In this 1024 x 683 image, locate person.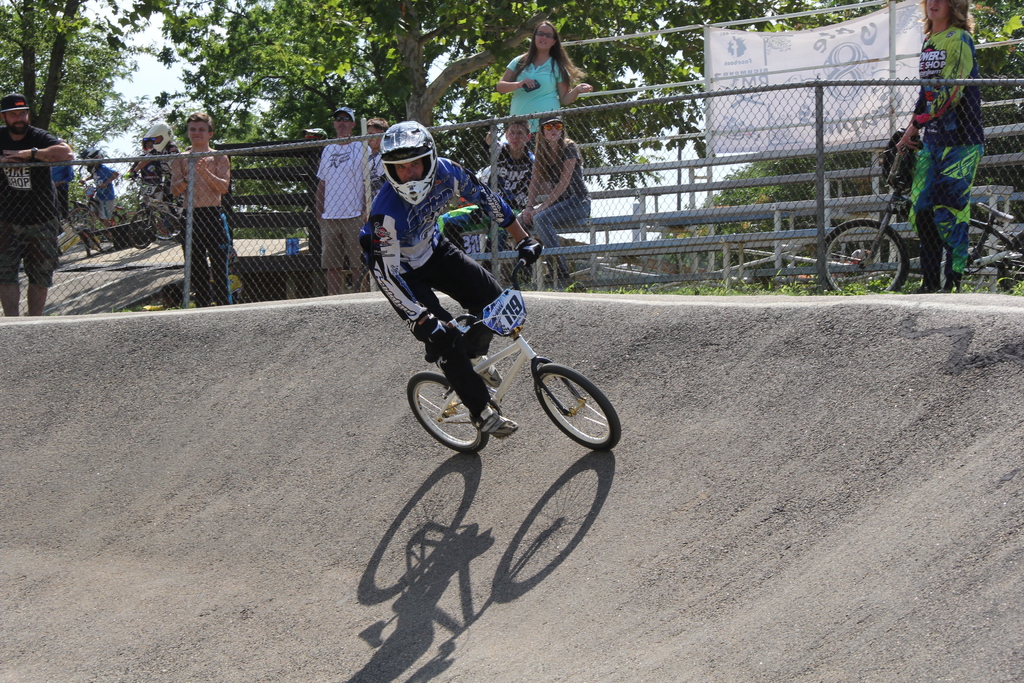
Bounding box: {"x1": 122, "y1": 119, "x2": 202, "y2": 217}.
